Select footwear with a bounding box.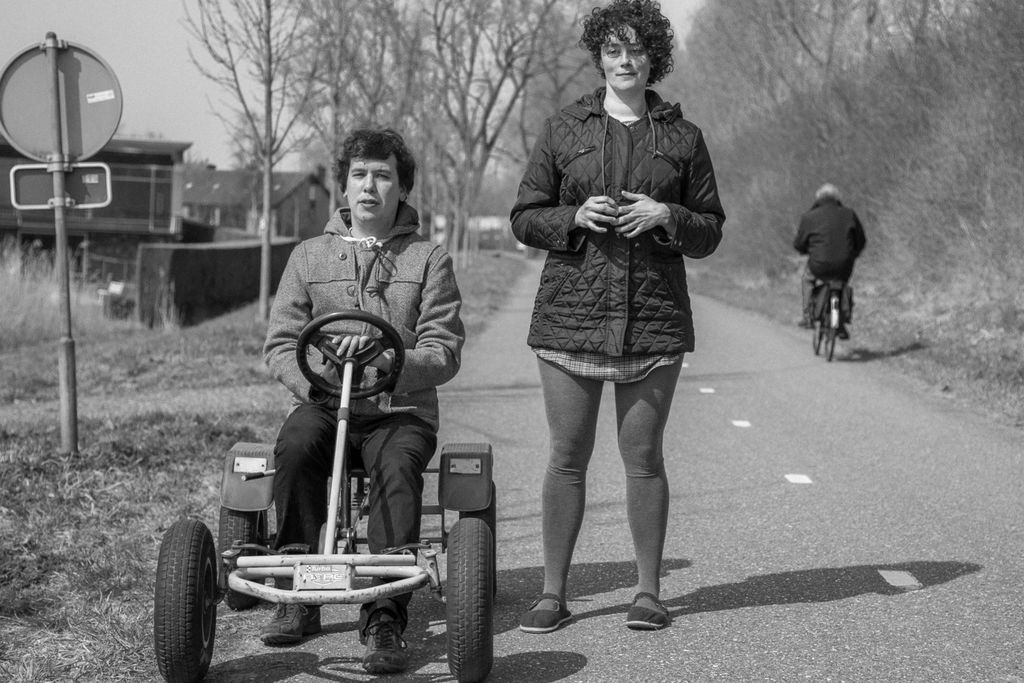
select_region(838, 325, 851, 342).
